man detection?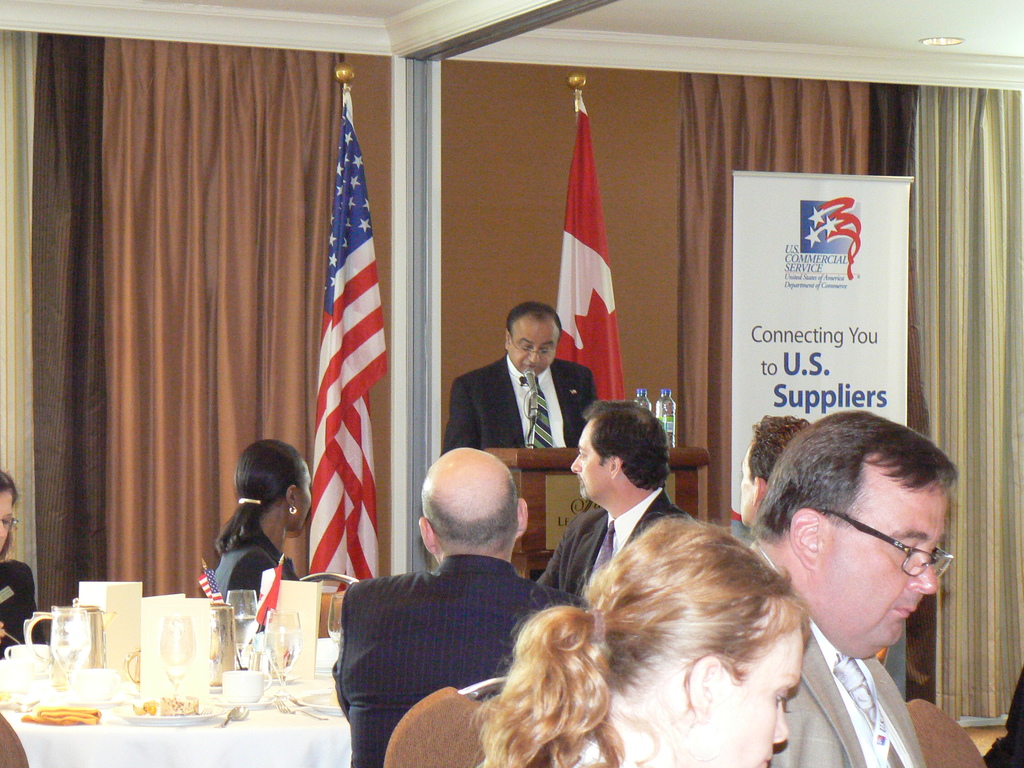
(x1=713, y1=400, x2=994, y2=767)
